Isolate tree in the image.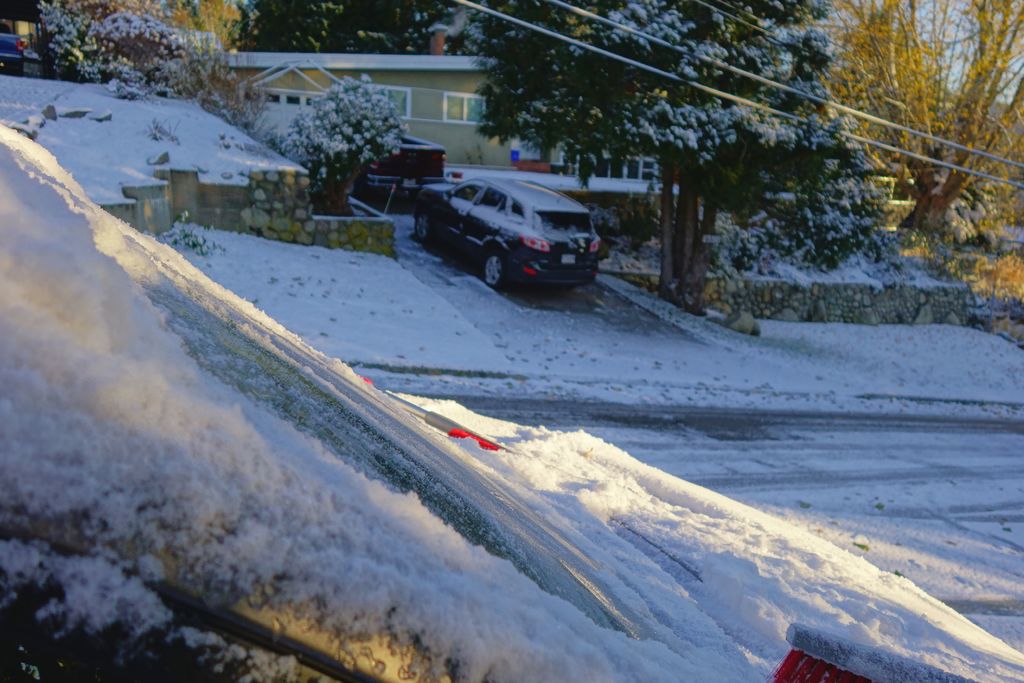
Isolated region: region(240, 0, 476, 52).
